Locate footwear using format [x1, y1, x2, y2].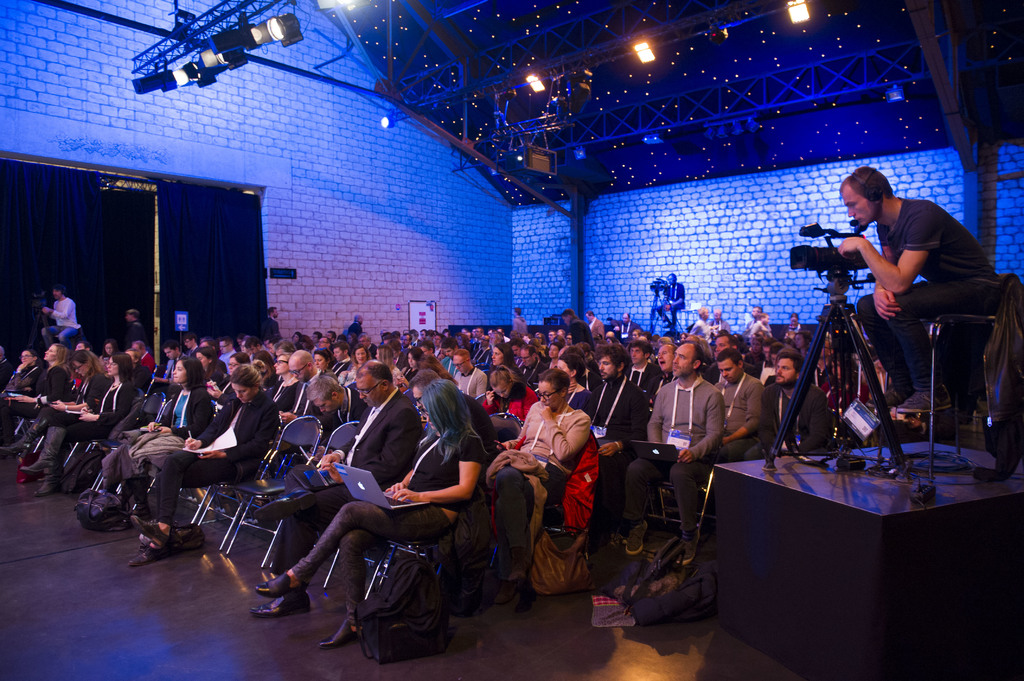
[129, 518, 173, 550].
